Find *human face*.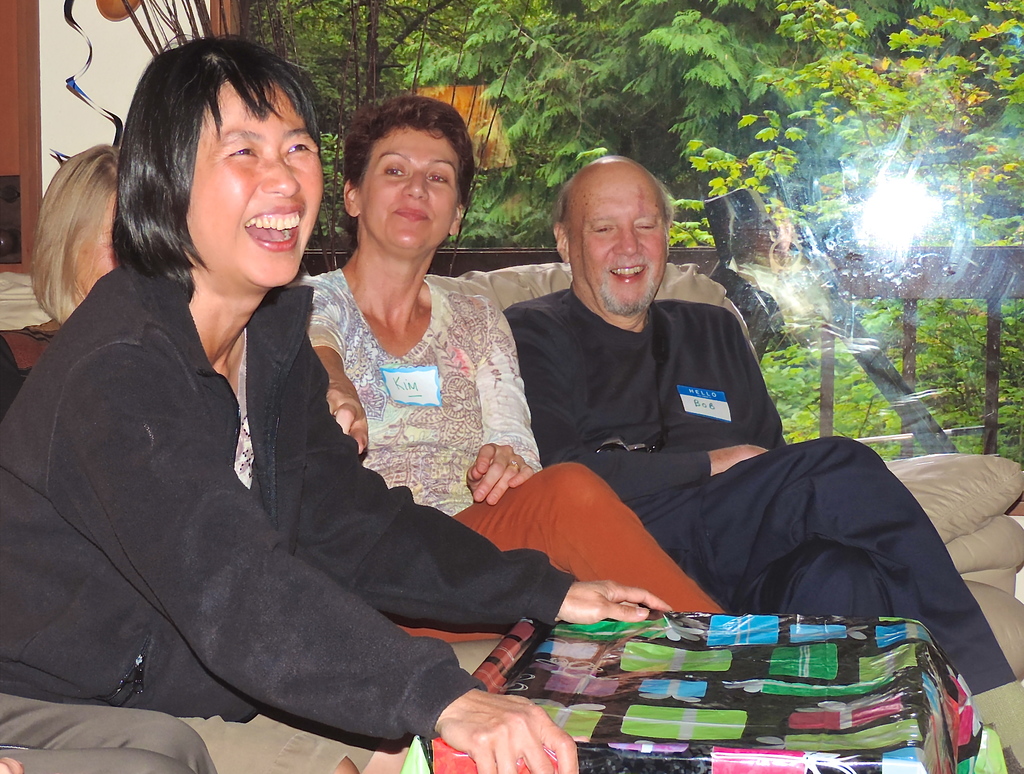
[81, 188, 117, 293].
